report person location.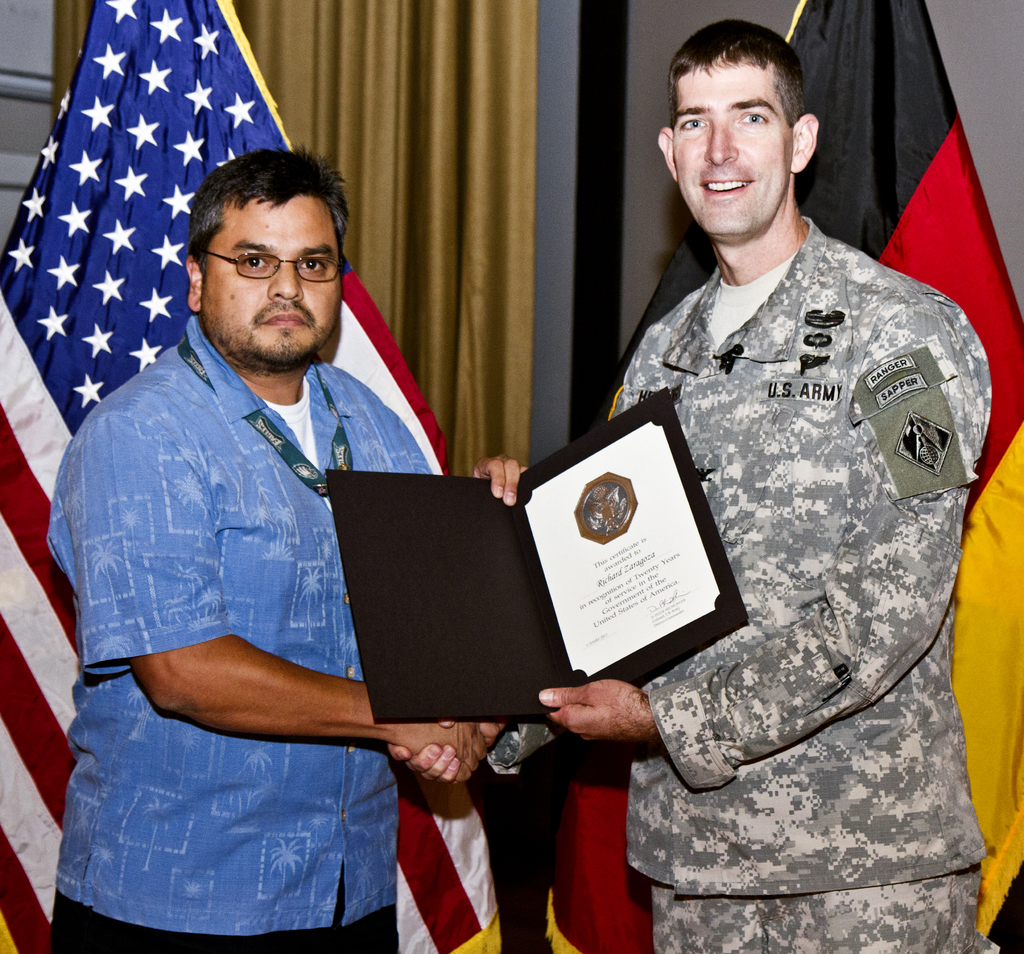
Report: region(45, 145, 528, 953).
